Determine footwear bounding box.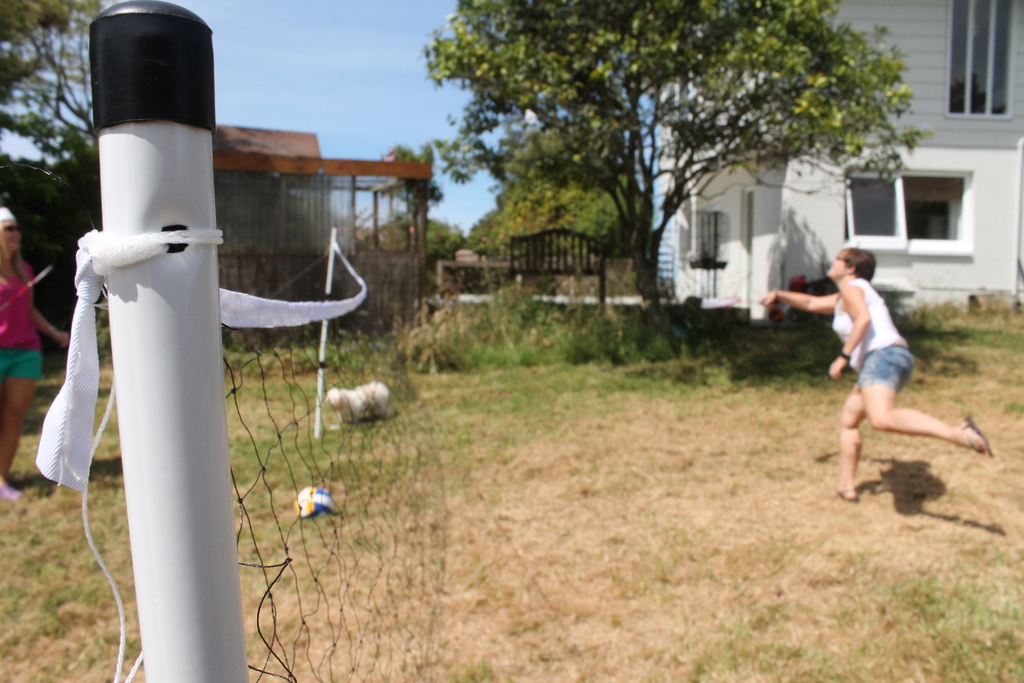
Determined: l=965, t=406, r=1000, b=463.
